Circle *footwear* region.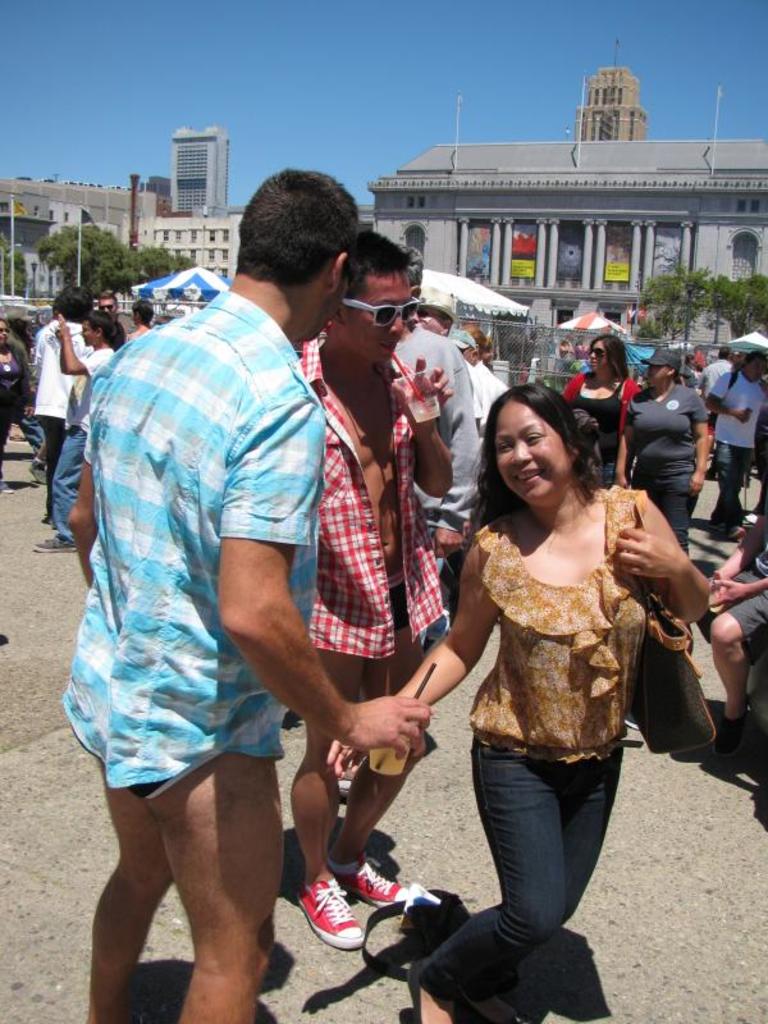
Region: <bbox>298, 863, 375, 965</bbox>.
